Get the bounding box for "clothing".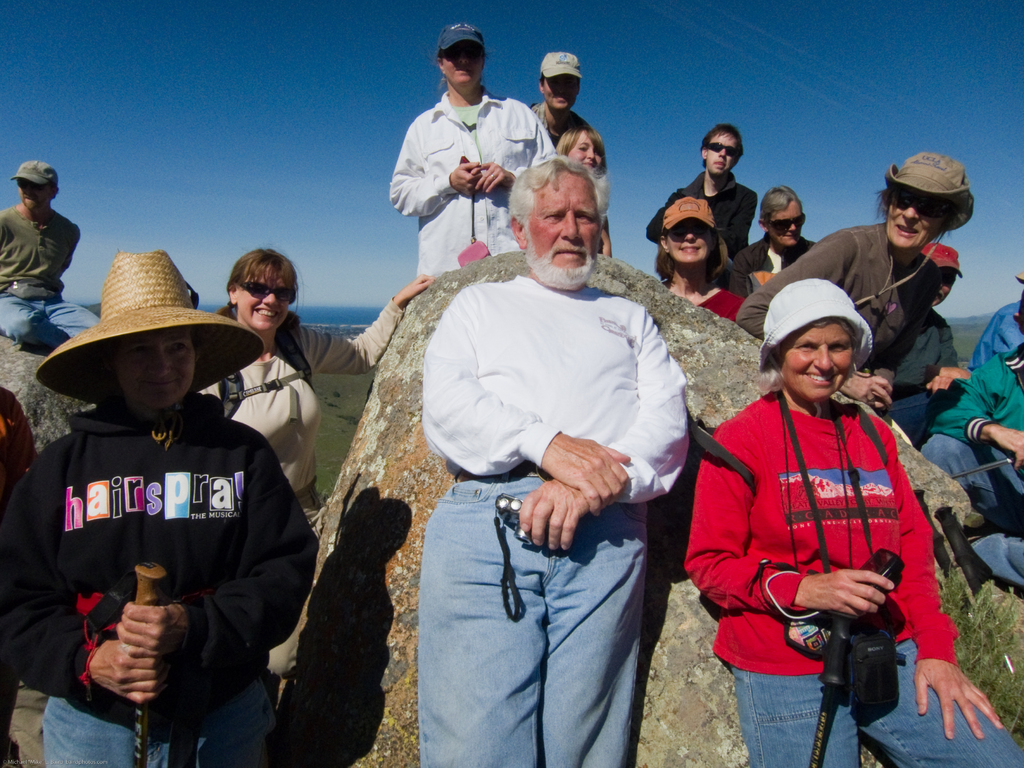
crop(689, 393, 1023, 767).
